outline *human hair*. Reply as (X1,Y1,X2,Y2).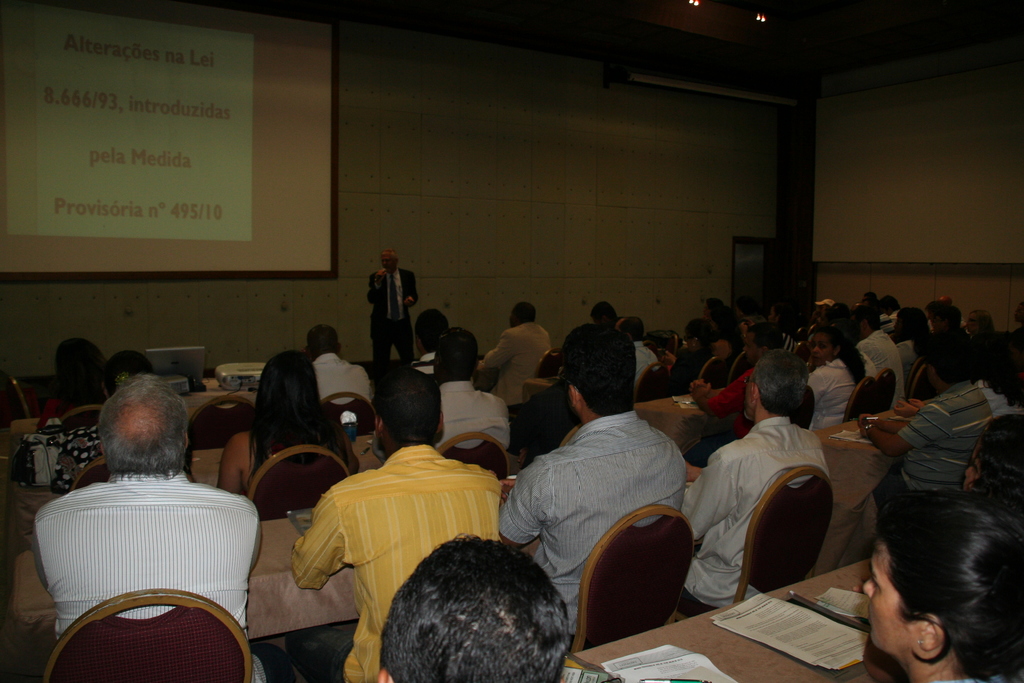
(589,300,618,324).
